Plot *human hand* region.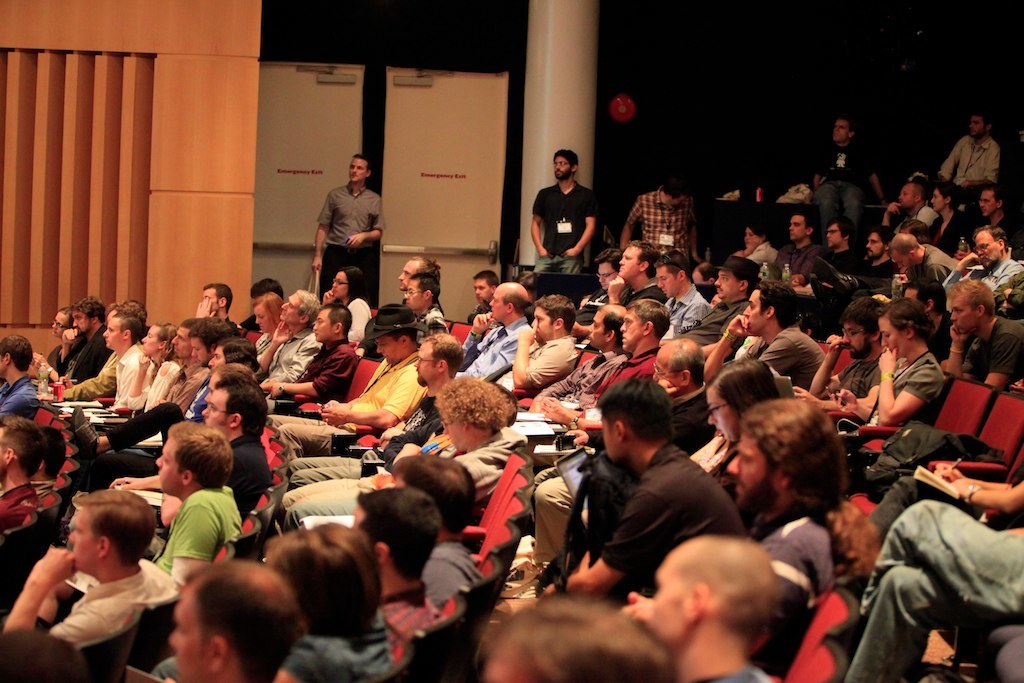
Plotted at 620:592:654:630.
